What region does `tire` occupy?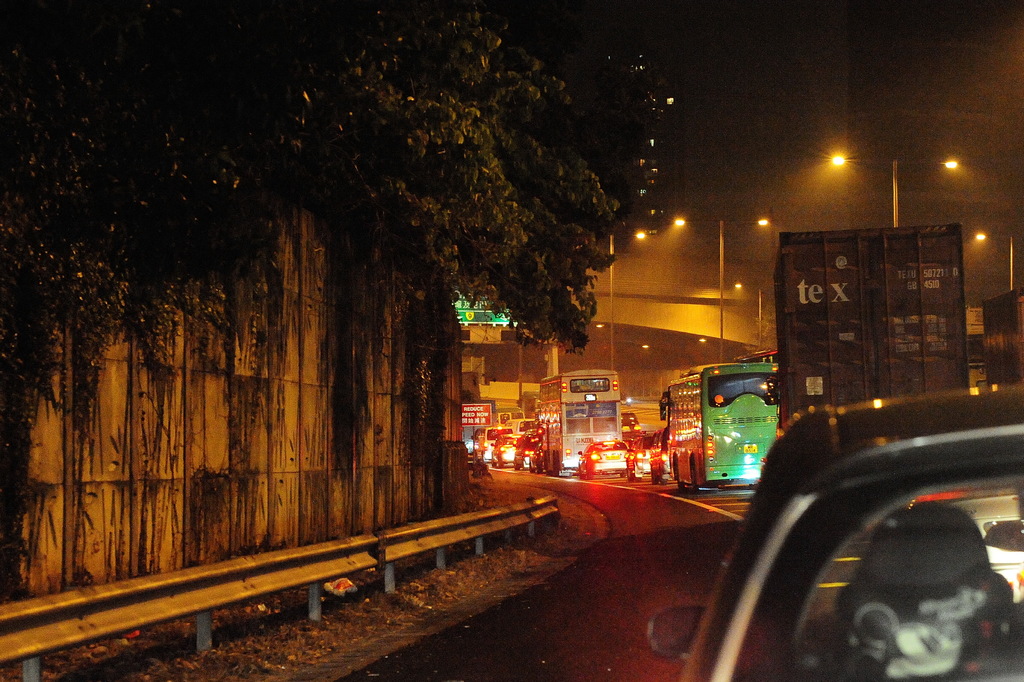
crop(691, 461, 701, 496).
